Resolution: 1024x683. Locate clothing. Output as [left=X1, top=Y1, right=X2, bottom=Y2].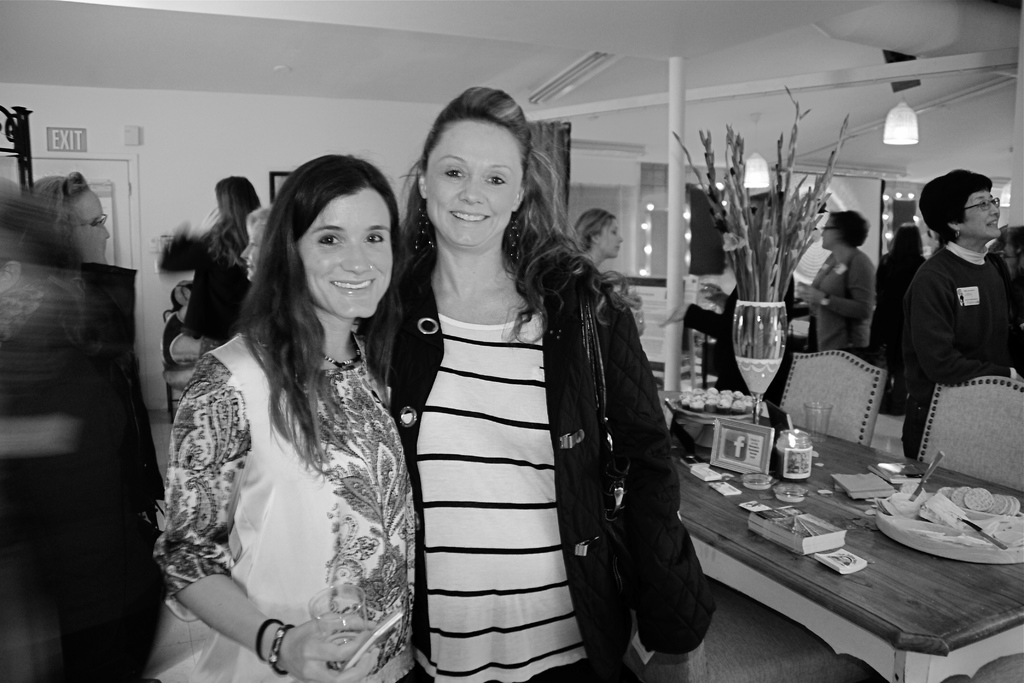
[left=127, top=302, right=461, bottom=682].
